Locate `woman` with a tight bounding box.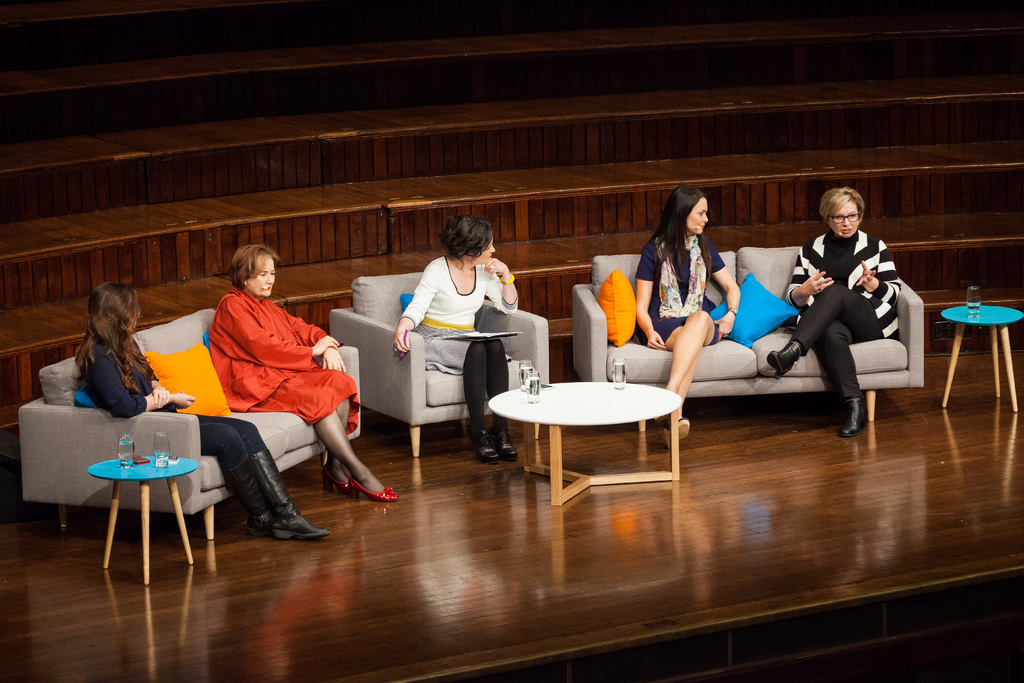
crop(770, 183, 900, 436).
